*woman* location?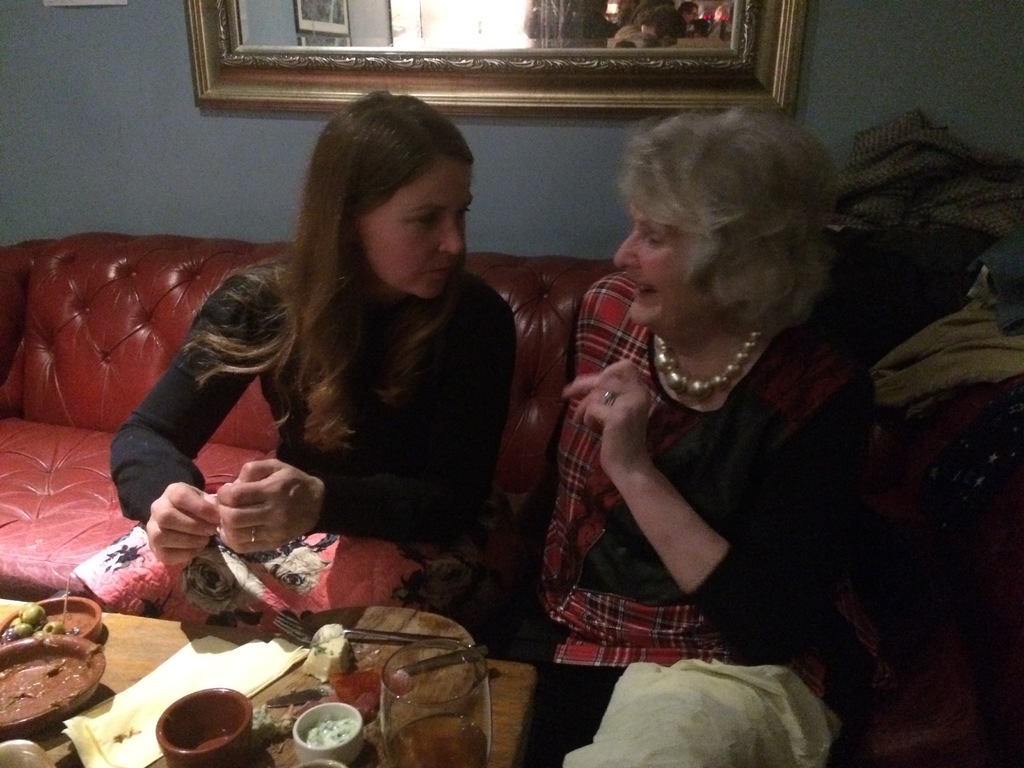
left=165, top=102, right=537, bottom=657
